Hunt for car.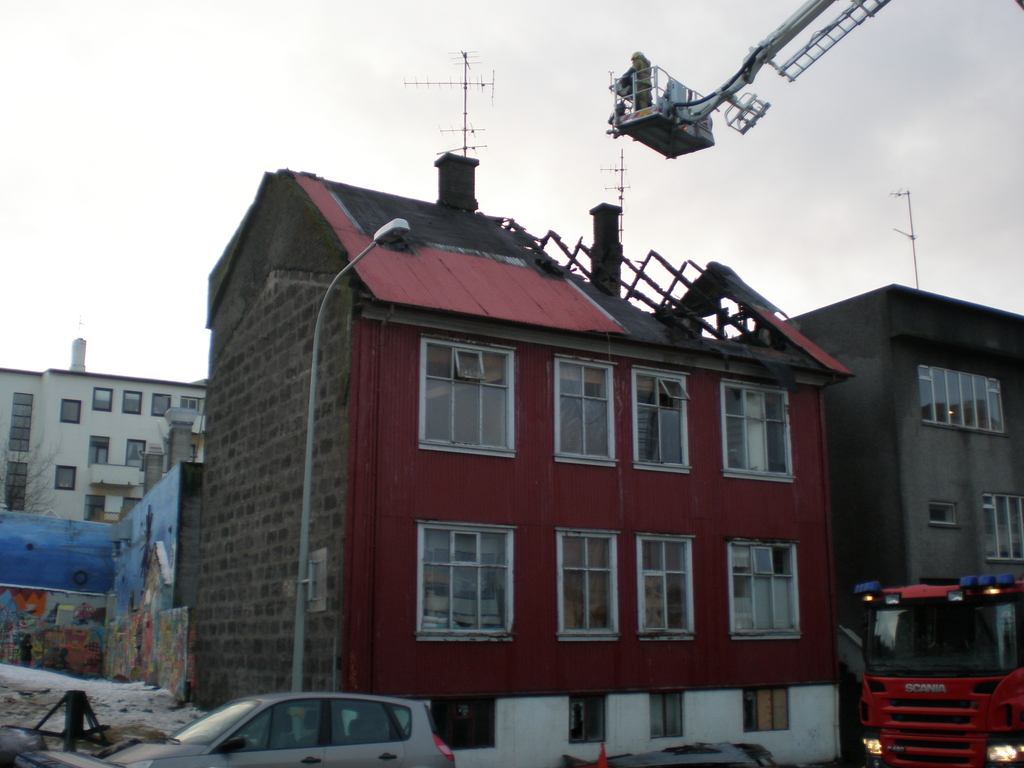
Hunted down at select_region(173, 694, 467, 767).
